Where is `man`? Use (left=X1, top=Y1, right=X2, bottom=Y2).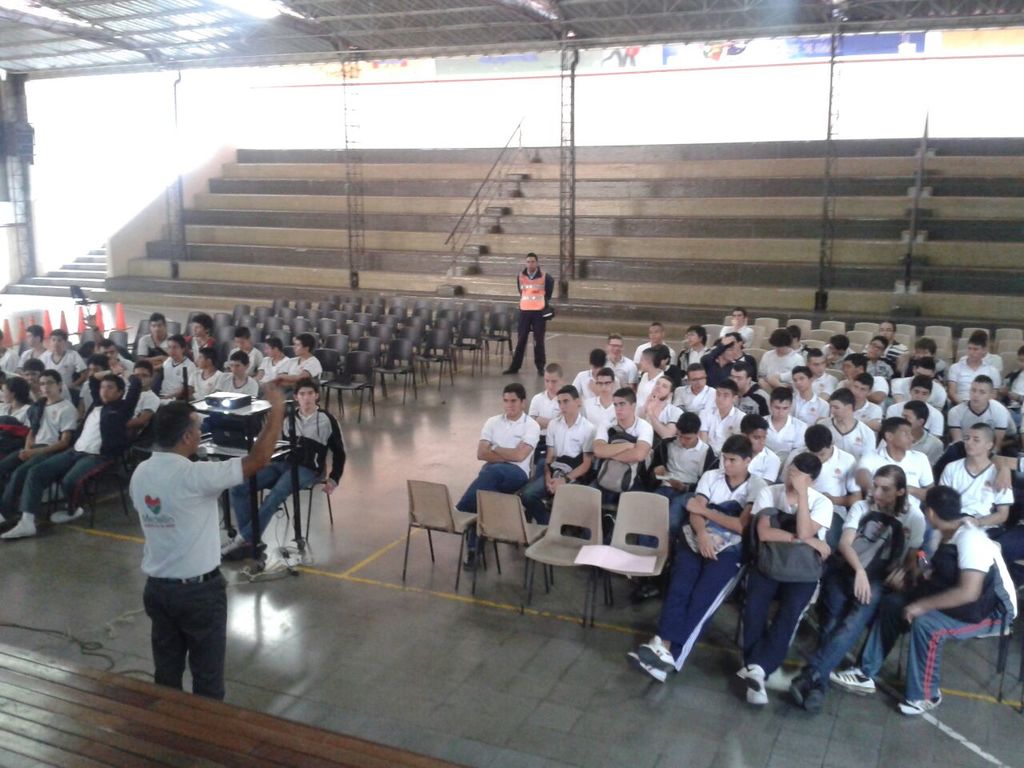
(left=630, top=320, right=682, bottom=362).
